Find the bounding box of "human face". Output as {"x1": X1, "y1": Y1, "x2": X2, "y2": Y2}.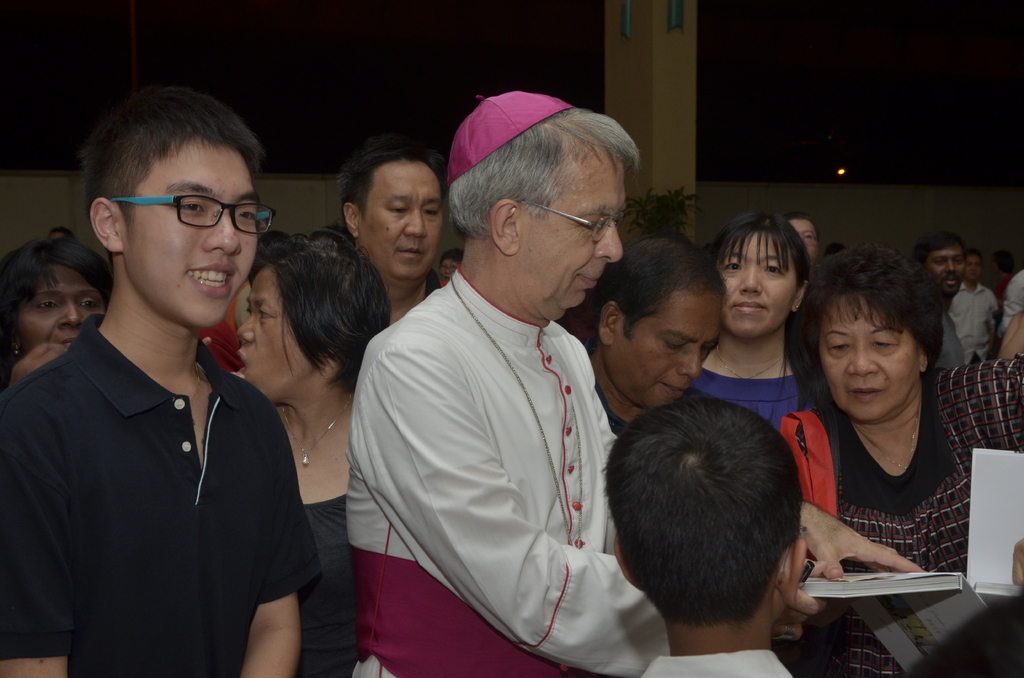
{"x1": 715, "y1": 230, "x2": 792, "y2": 336}.
